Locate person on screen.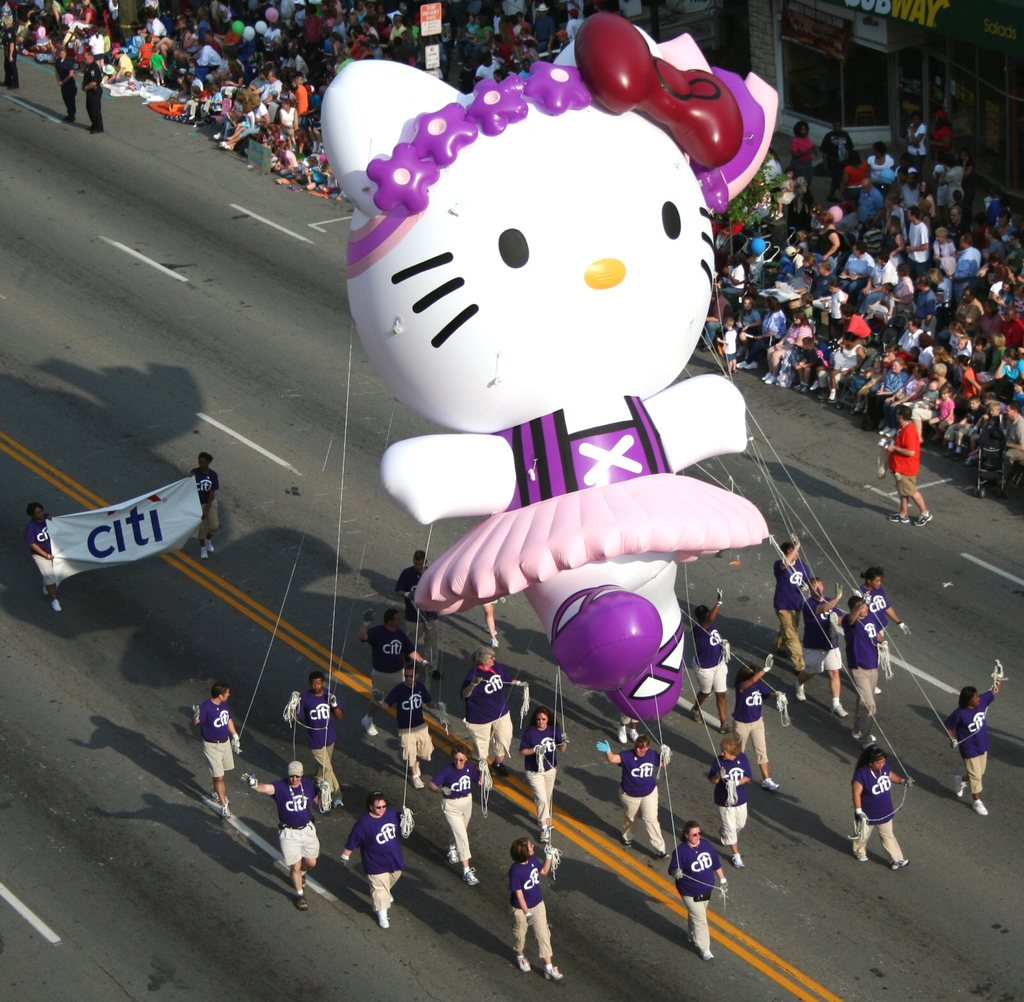
On screen at (707,726,751,875).
